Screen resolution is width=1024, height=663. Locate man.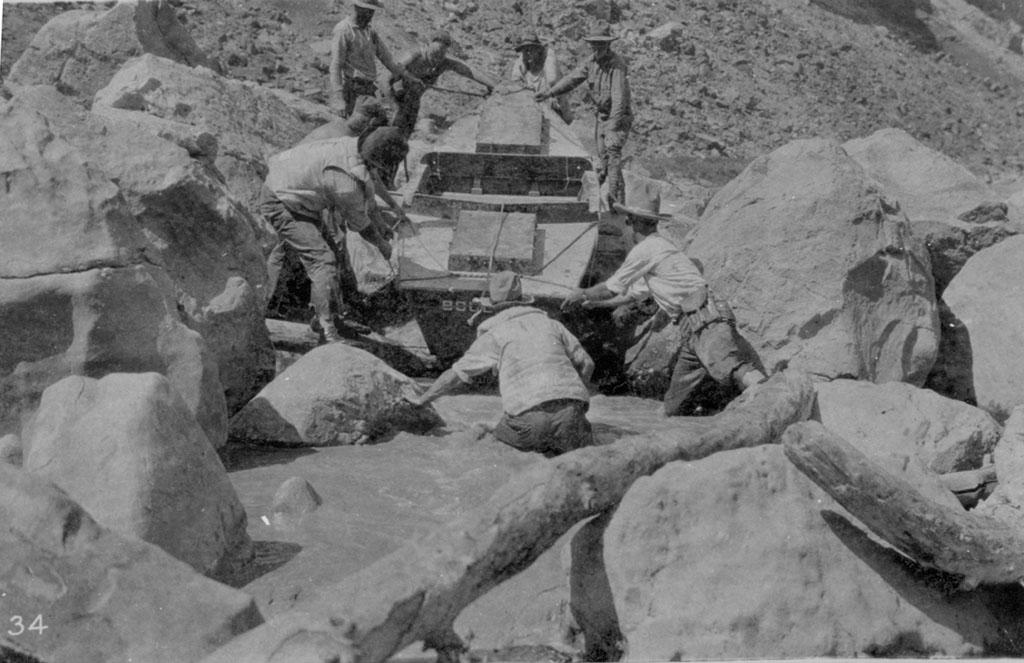
[left=526, top=19, right=632, bottom=234].
